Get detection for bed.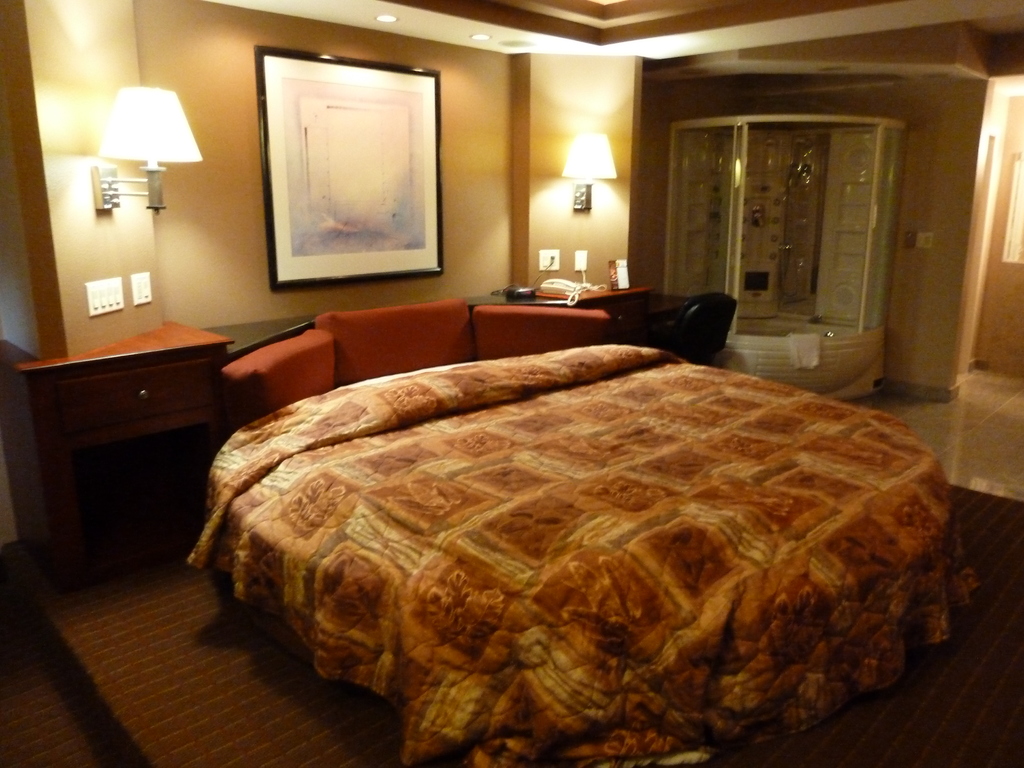
Detection: box=[164, 214, 1000, 752].
